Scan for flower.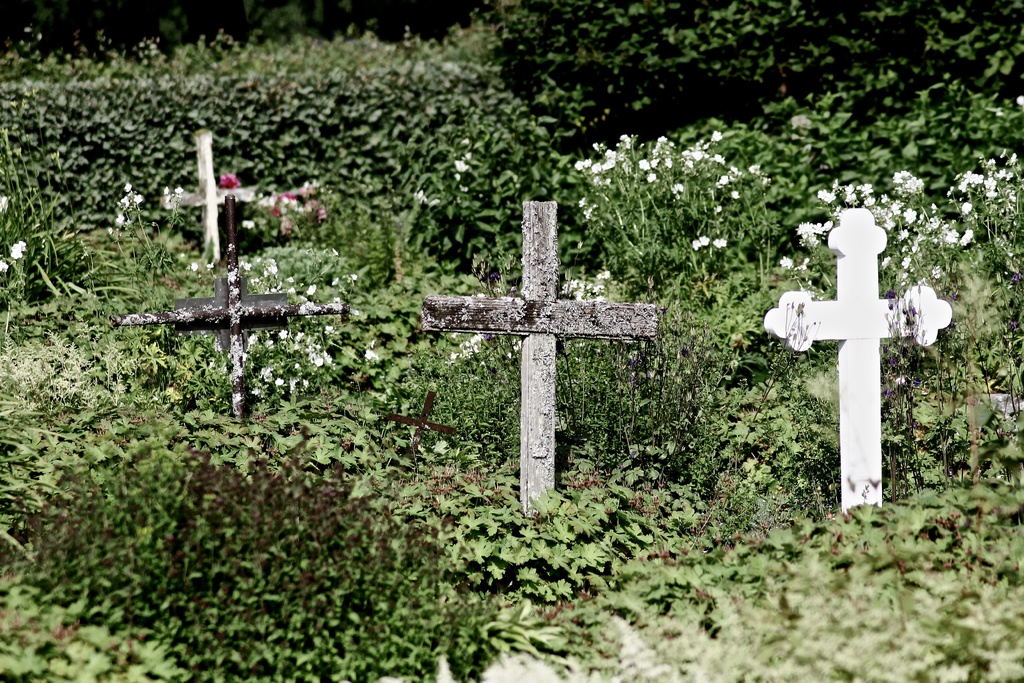
Scan result: box=[0, 262, 8, 273].
